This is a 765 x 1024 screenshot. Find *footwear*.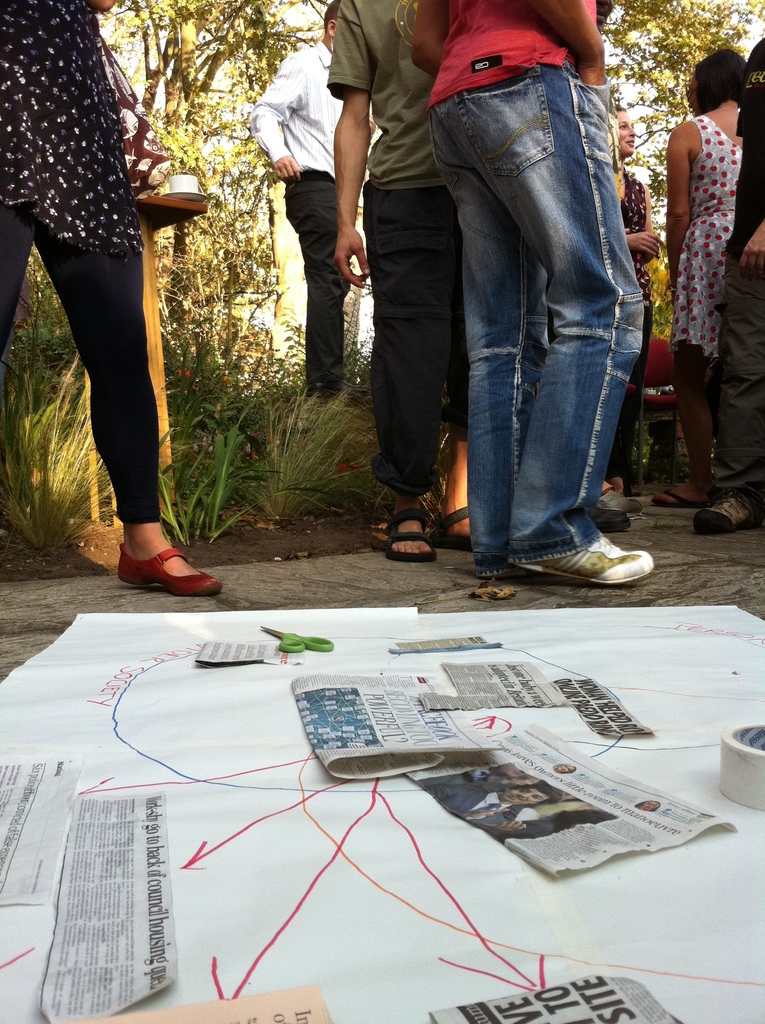
Bounding box: 382/510/439/561.
